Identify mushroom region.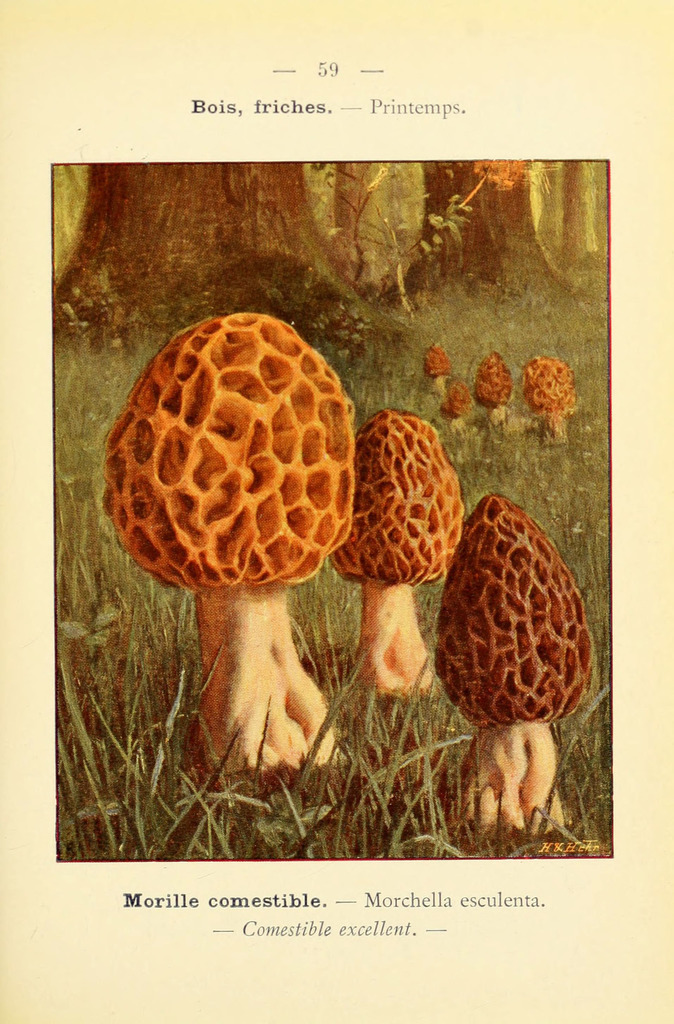
Region: left=112, top=283, right=362, bottom=753.
